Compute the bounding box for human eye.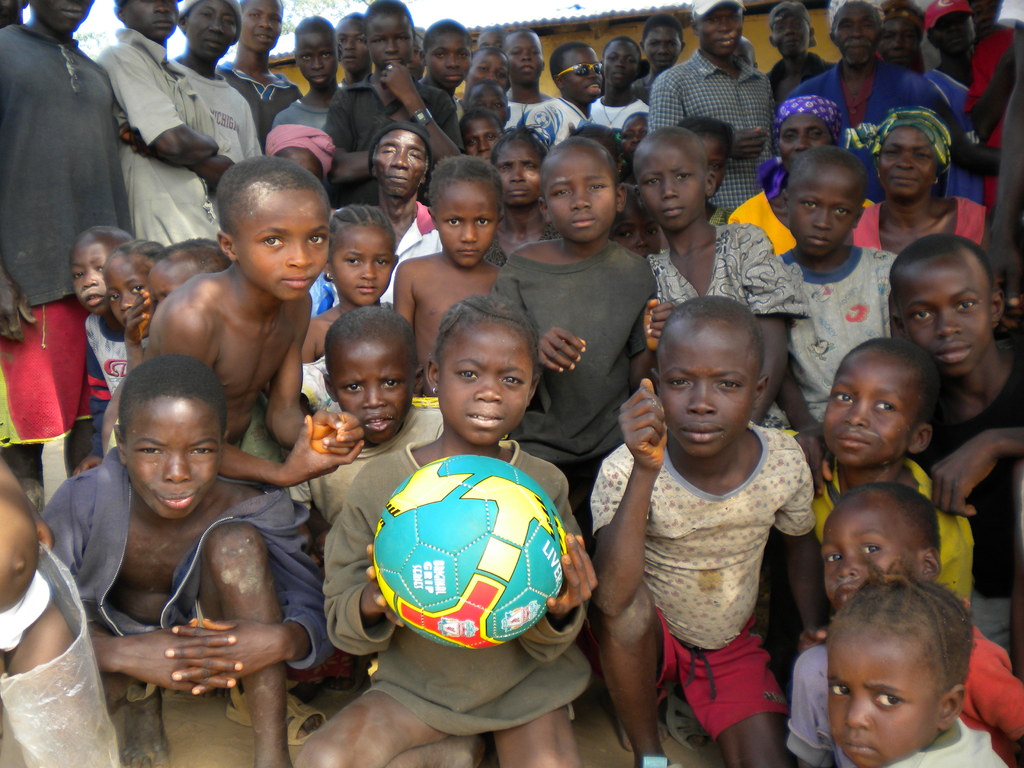
x1=677, y1=172, x2=697, y2=184.
